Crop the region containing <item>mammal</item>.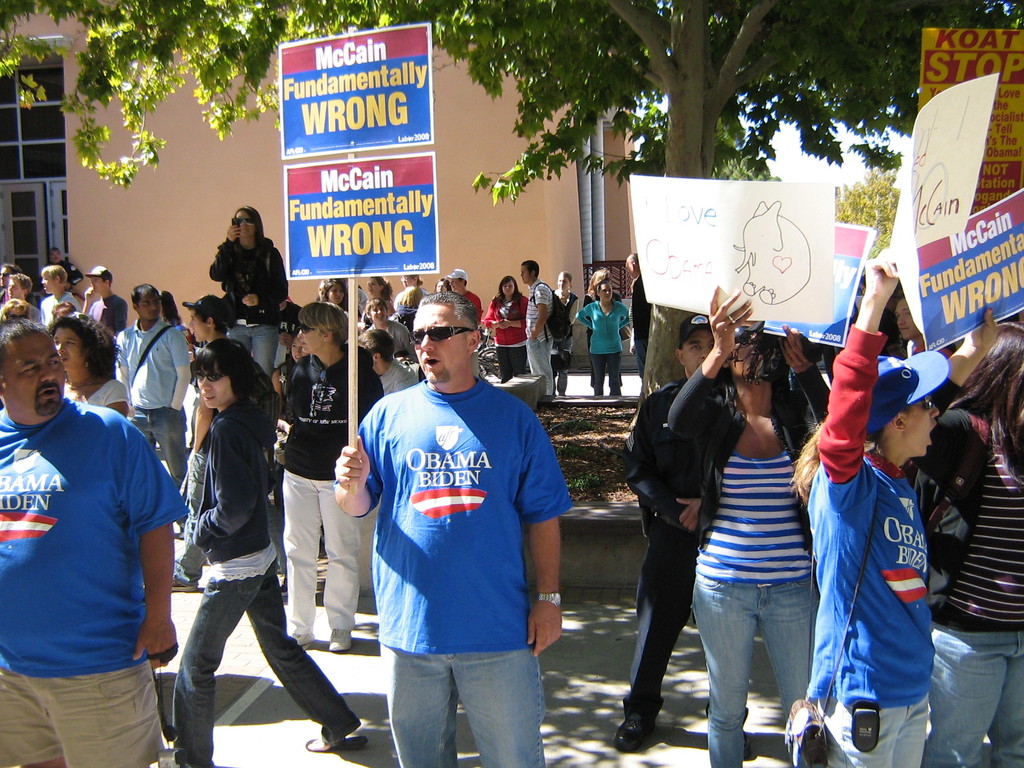
Crop region: <region>434, 277, 451, 292</region>.
